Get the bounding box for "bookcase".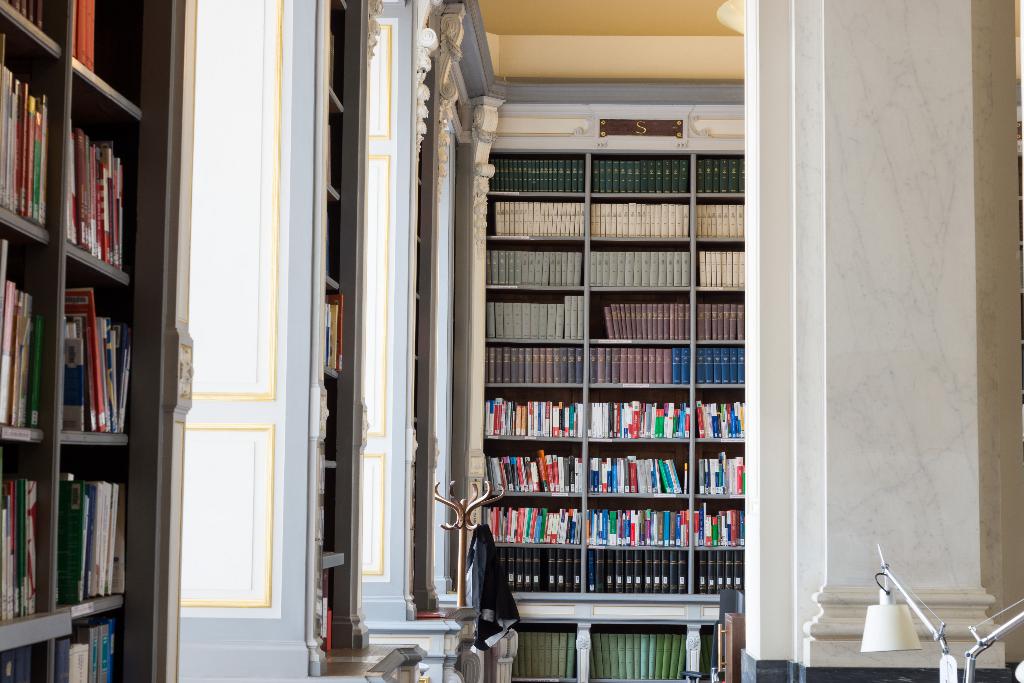
<box>6,0,166,673</box>.
